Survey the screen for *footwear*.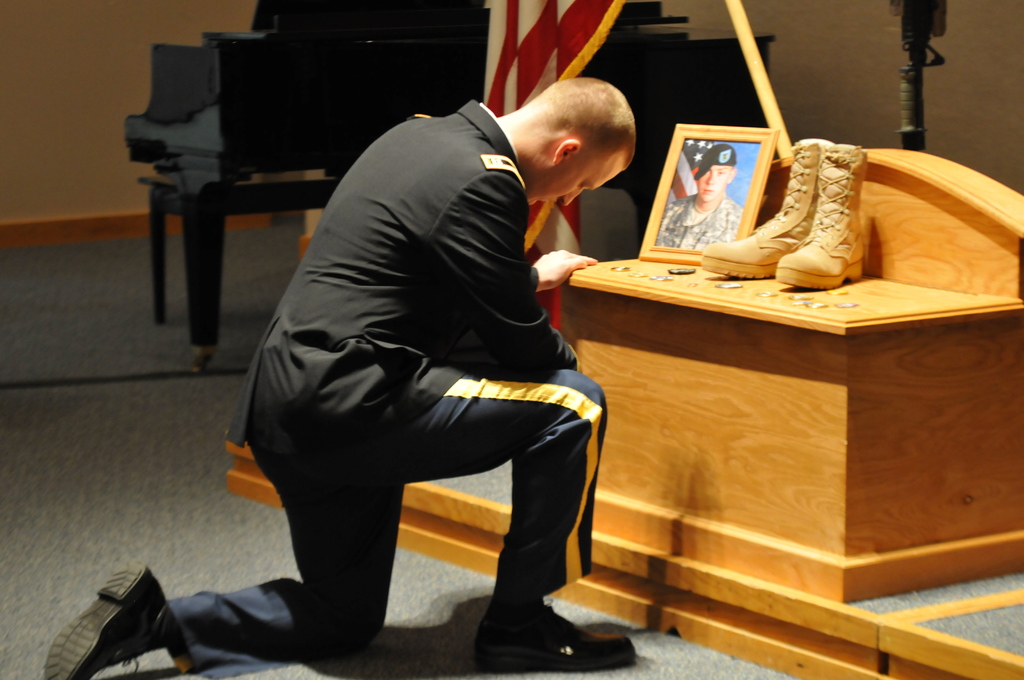
Survey found: (472, 603, 638, 674).
